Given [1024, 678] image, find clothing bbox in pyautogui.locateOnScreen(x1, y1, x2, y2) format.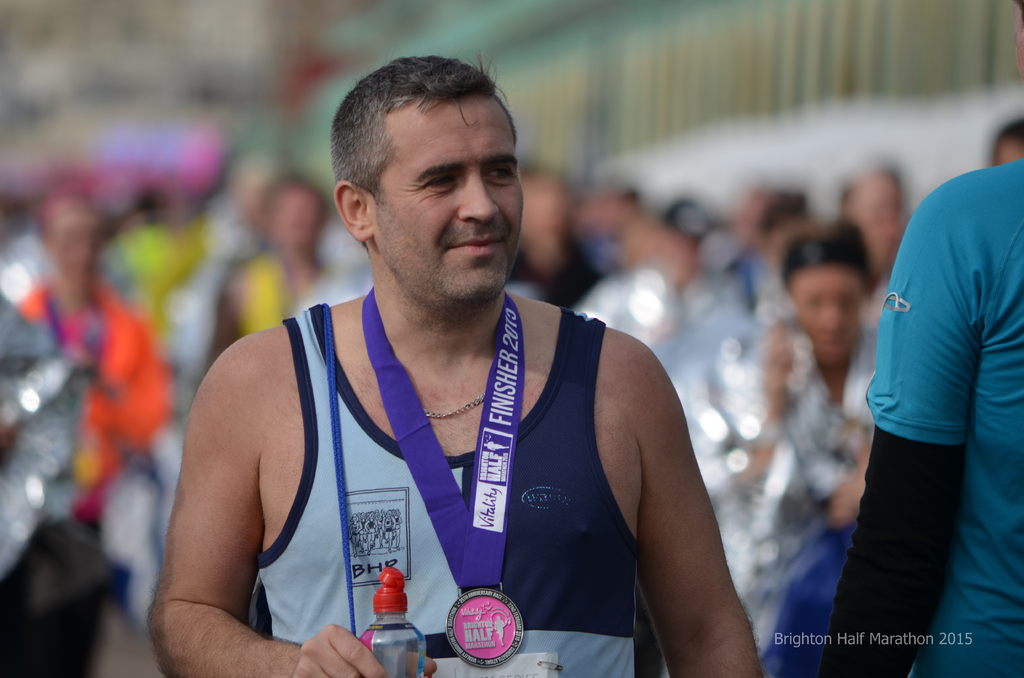
pyautogui.locateOnScreen(168, 300, 694, 655).
